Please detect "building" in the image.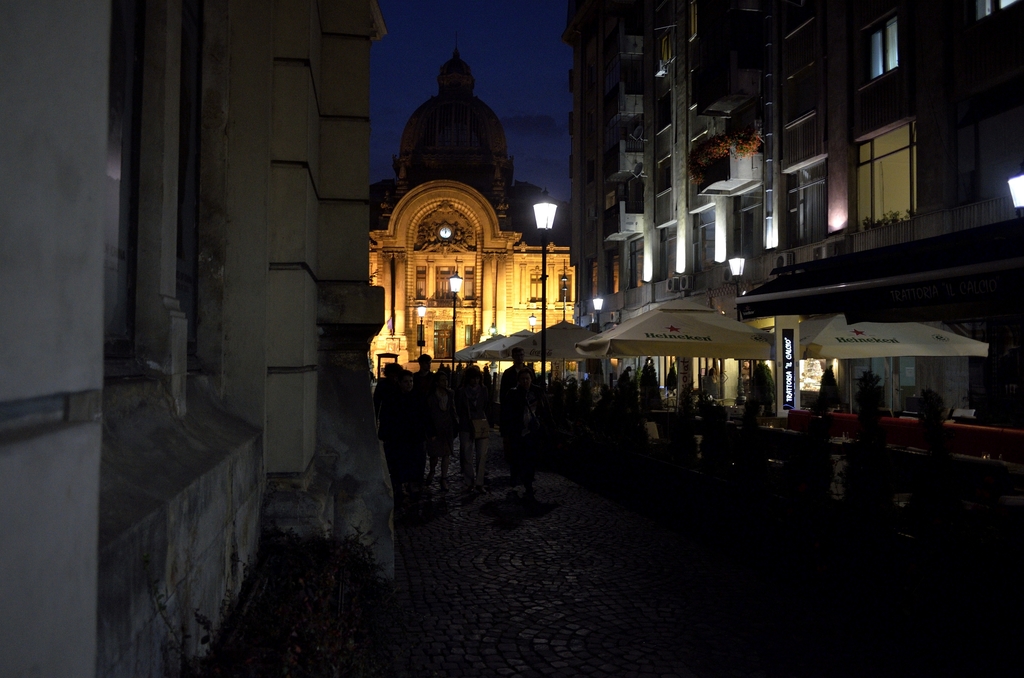
Rect(369, 38, 581, 378).
